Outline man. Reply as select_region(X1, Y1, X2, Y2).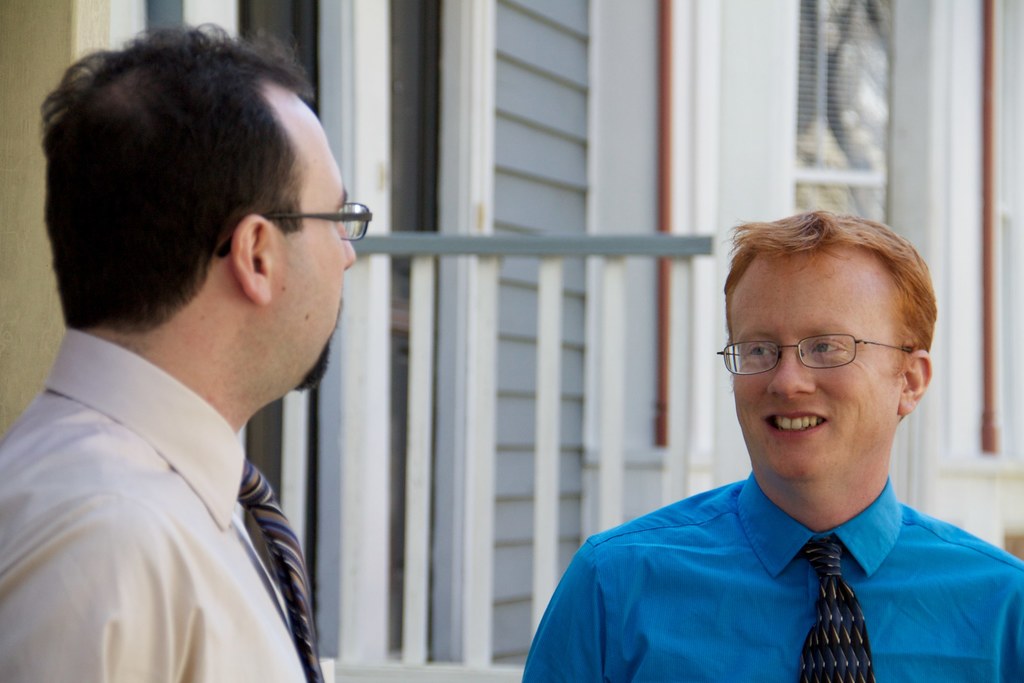
select_region(505, 210, 1023, 674).
